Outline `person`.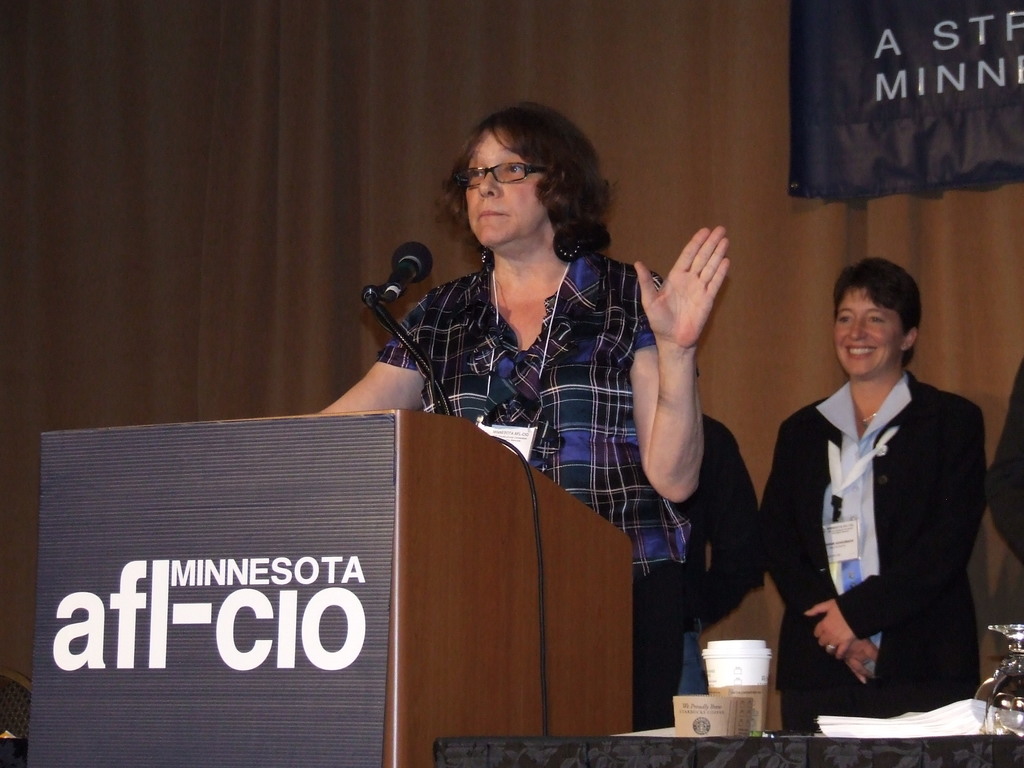
Outline: 770 243 988 749.
